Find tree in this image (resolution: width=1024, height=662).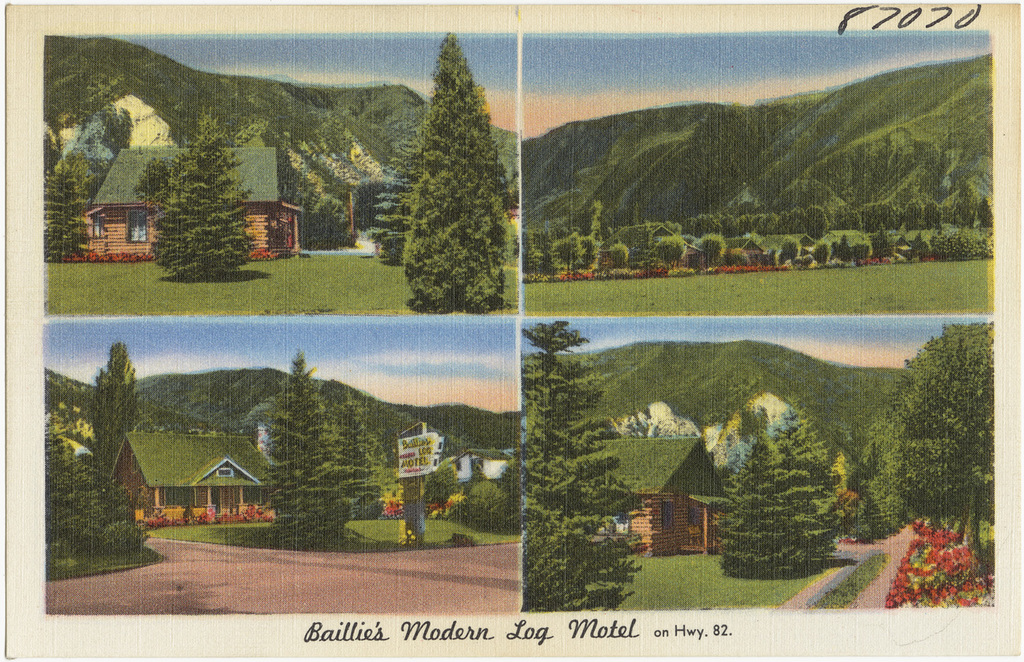
(left=859, top=318, right=999, bottom=558).
